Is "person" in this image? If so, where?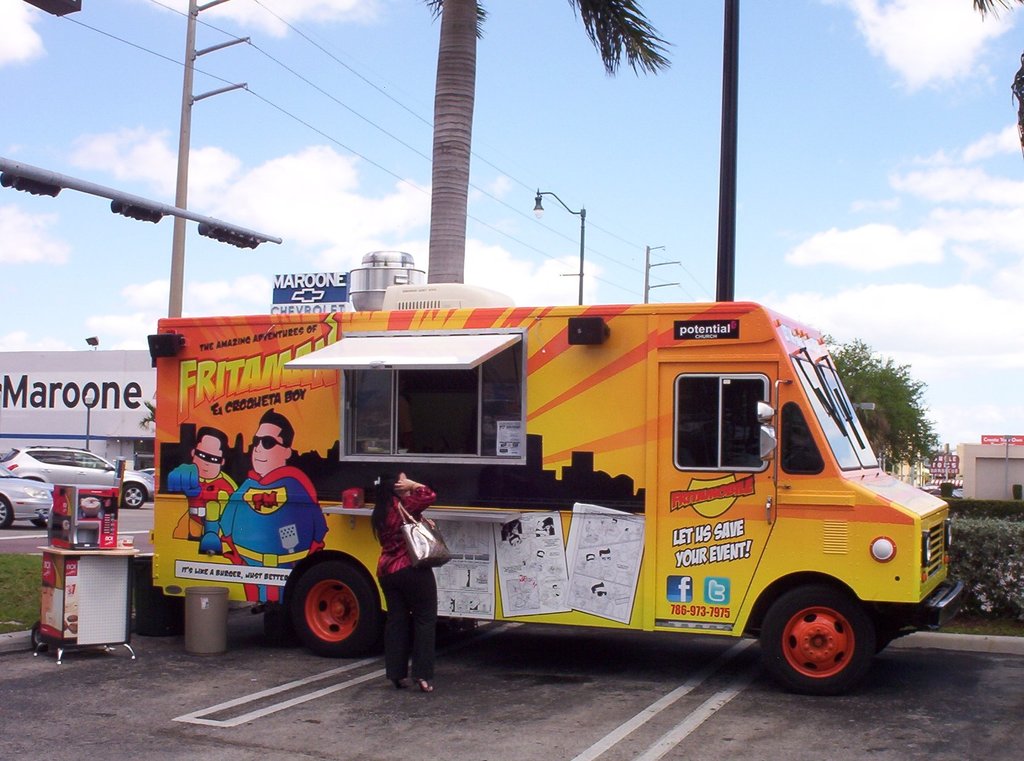
Yes, at left=368, top=468, right=440, bottom=694.
